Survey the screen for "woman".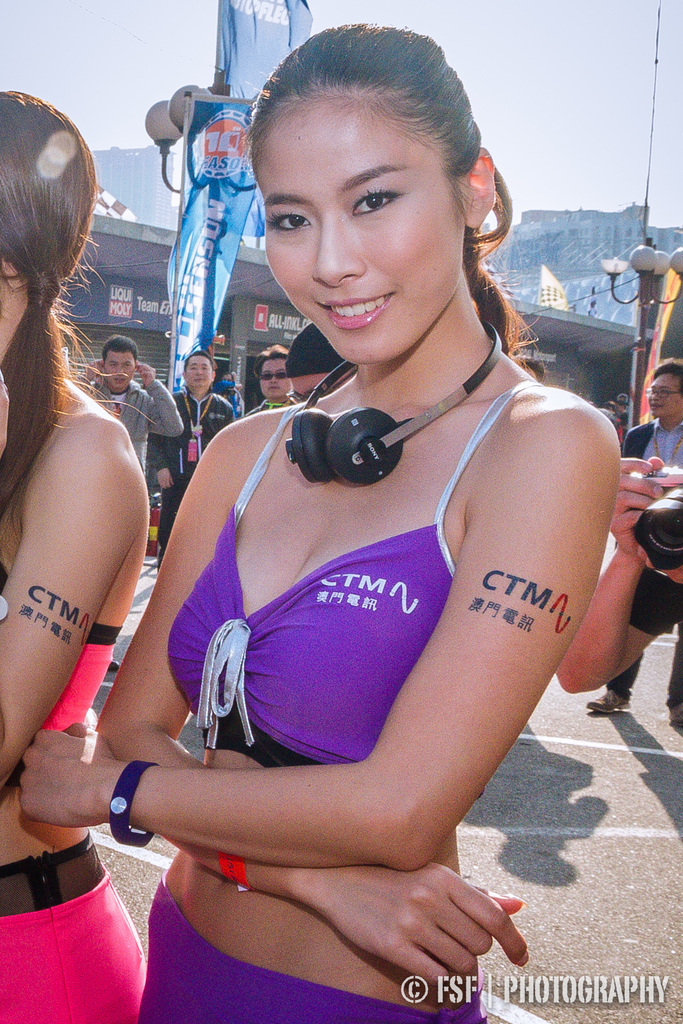
Survey found: [0, 92, 147, 1023].
